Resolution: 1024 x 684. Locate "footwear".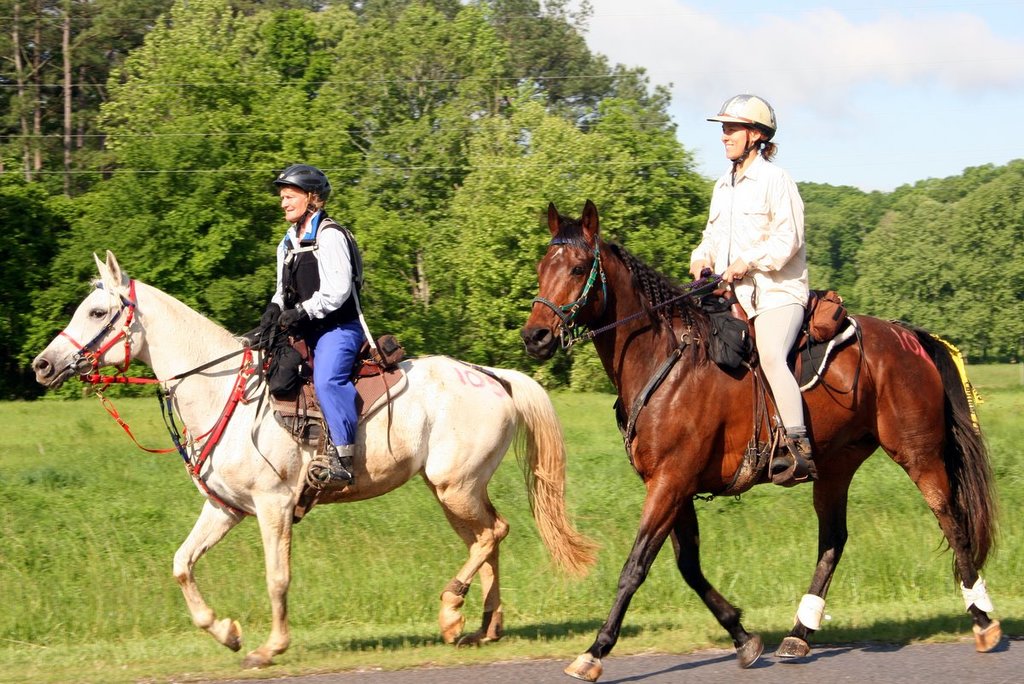
BBox(769, 434, 826, 481).
